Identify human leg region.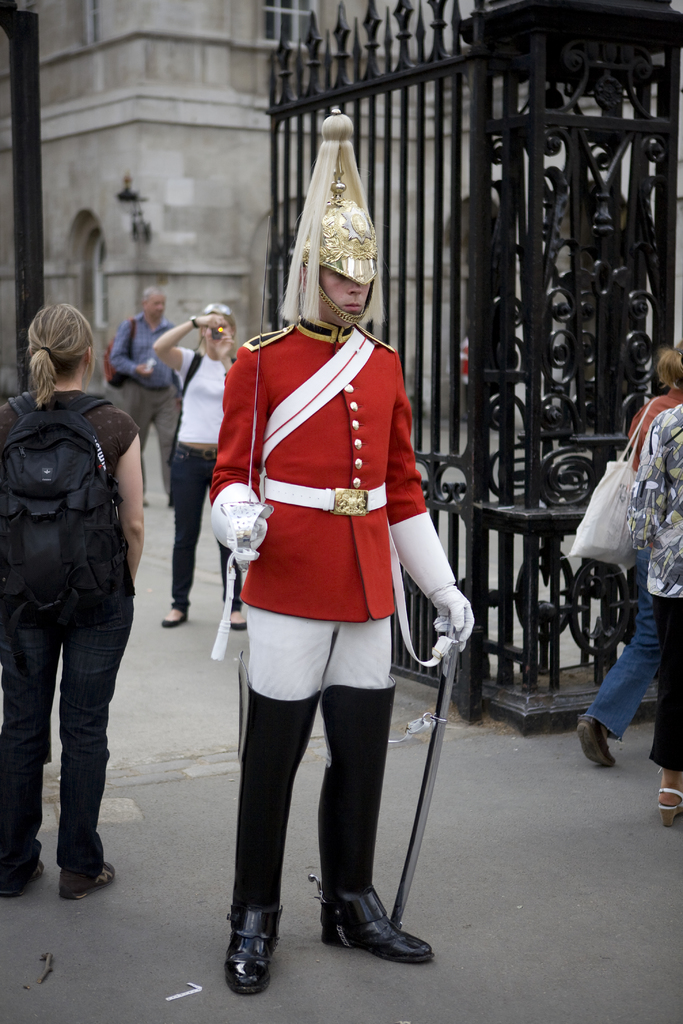
Region: select_region(575, 554, 657, 771).
